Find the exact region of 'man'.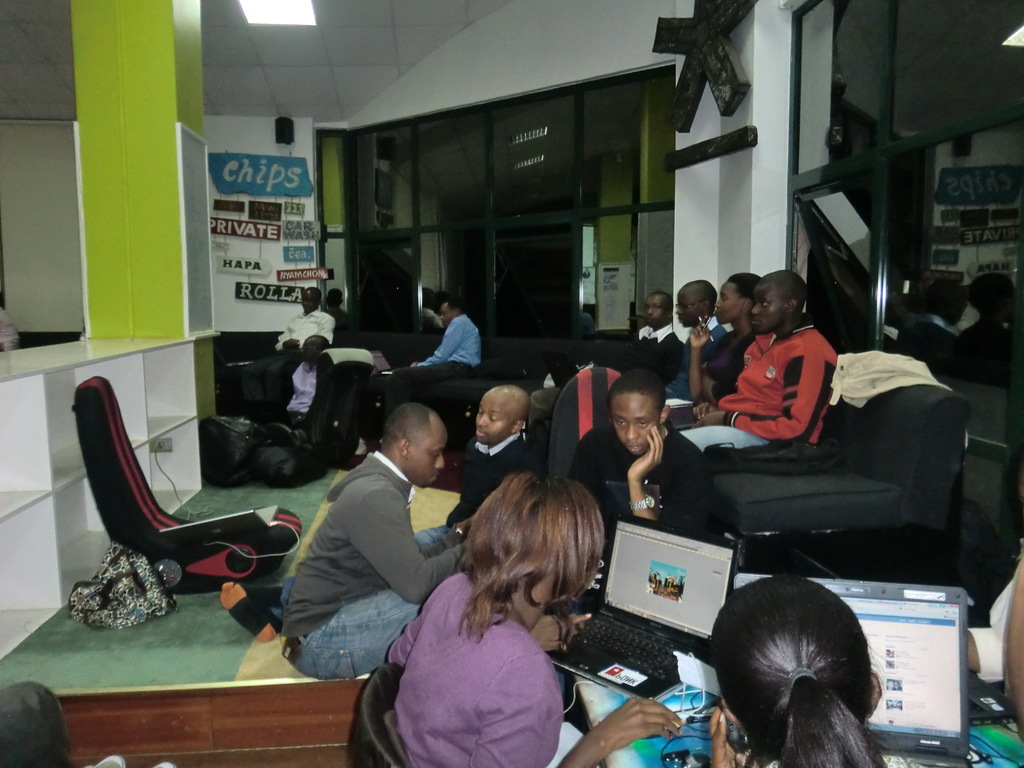
Exact region: <box>628,290,682,345</box>.
